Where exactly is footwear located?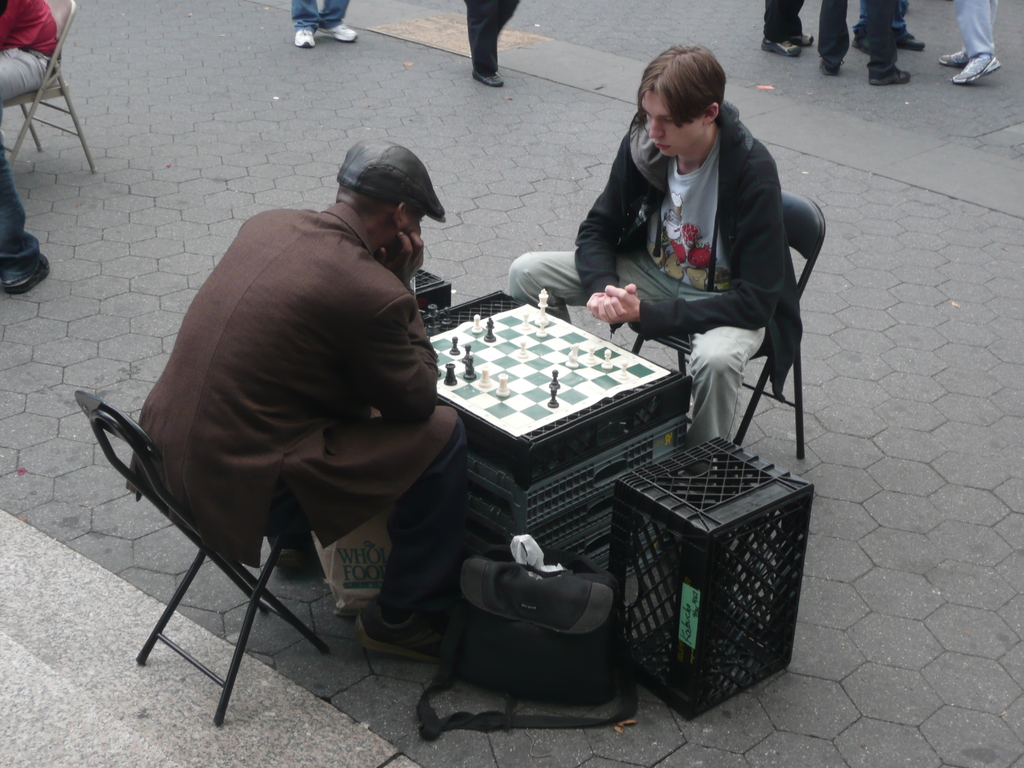
Its bounding box is <bbox>6, 246, 54, 292</bbox>.
